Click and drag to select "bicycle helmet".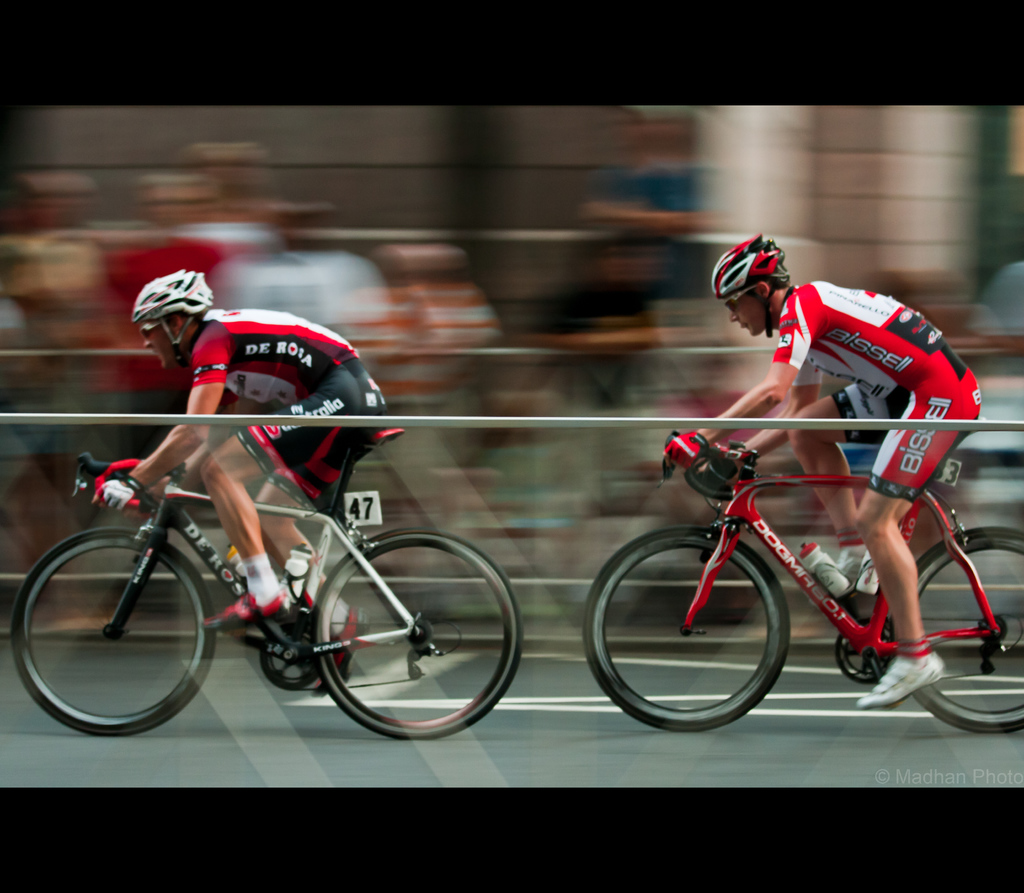
Selection: 715,228,788,339.
